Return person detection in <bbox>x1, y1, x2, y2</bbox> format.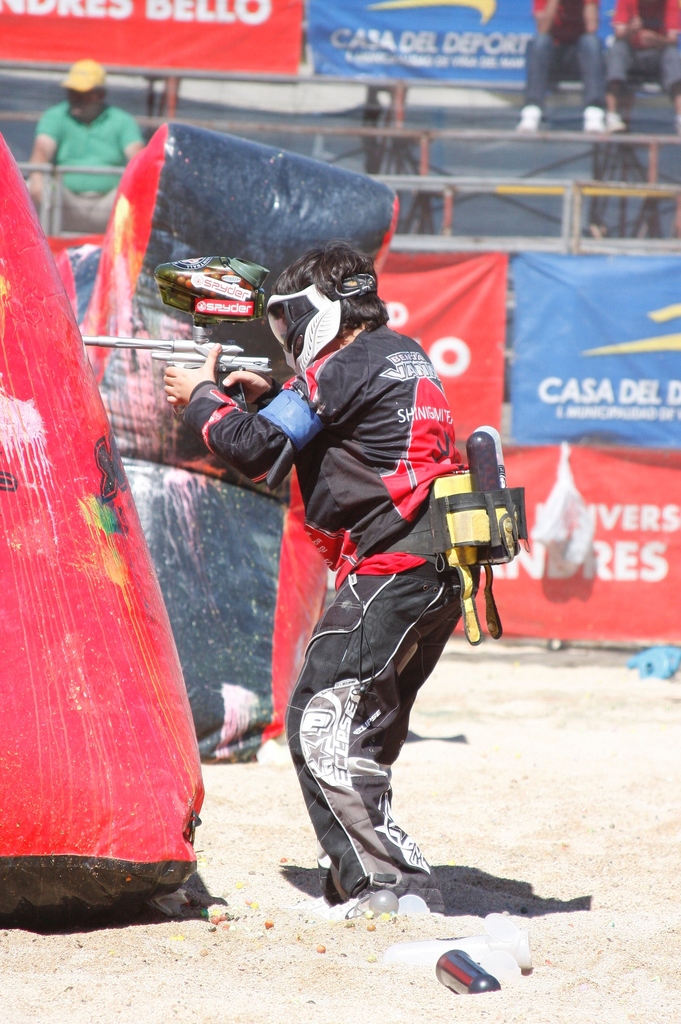
<bbox>17, 61, 147, 232</bbox>.
